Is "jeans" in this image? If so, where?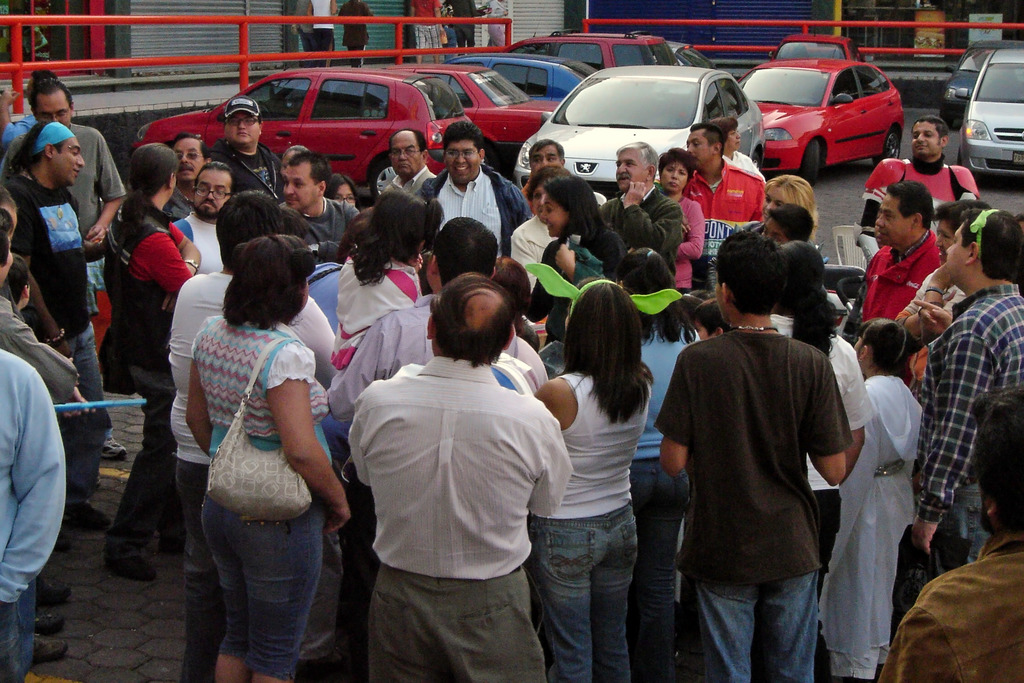
Yes, at 534/511/653/675.
